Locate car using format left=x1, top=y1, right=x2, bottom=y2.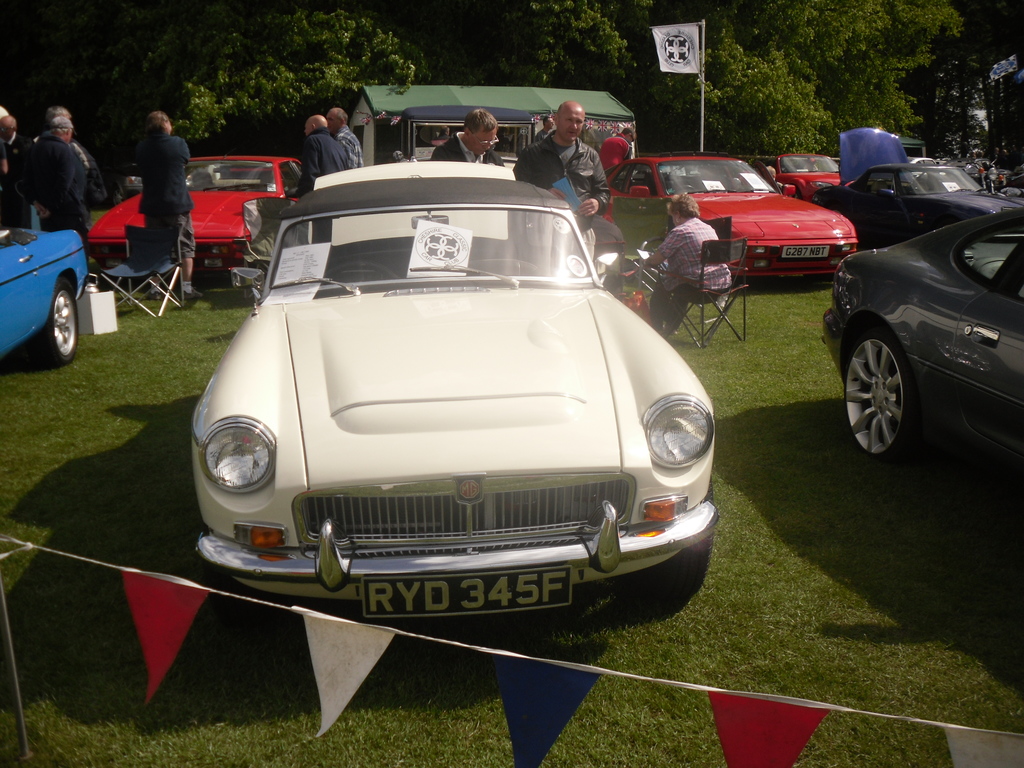
left=190, top=158, right=714, bottom=614.
